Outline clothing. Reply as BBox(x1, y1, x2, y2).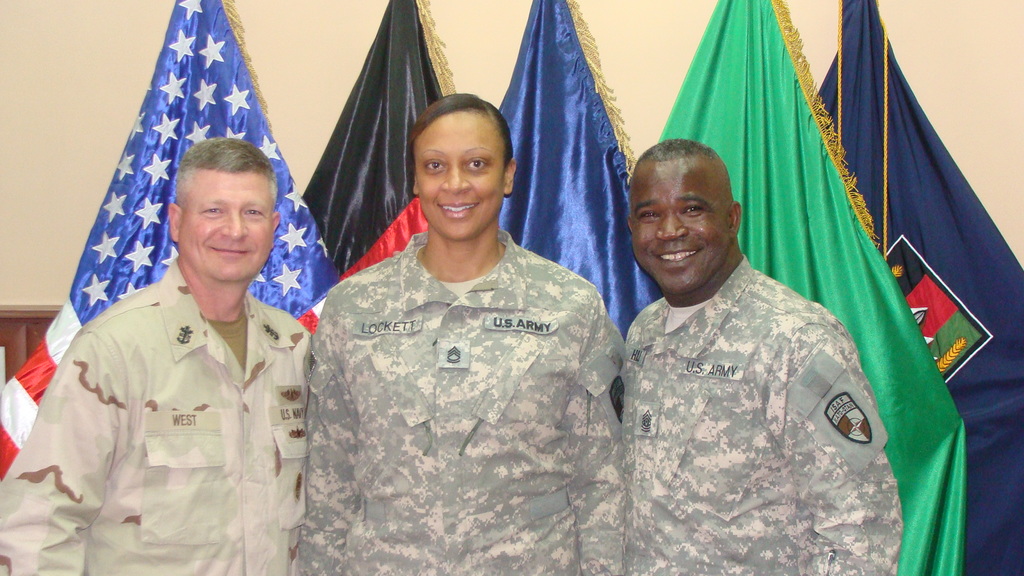
BBox(14, 221, 319, 561).
